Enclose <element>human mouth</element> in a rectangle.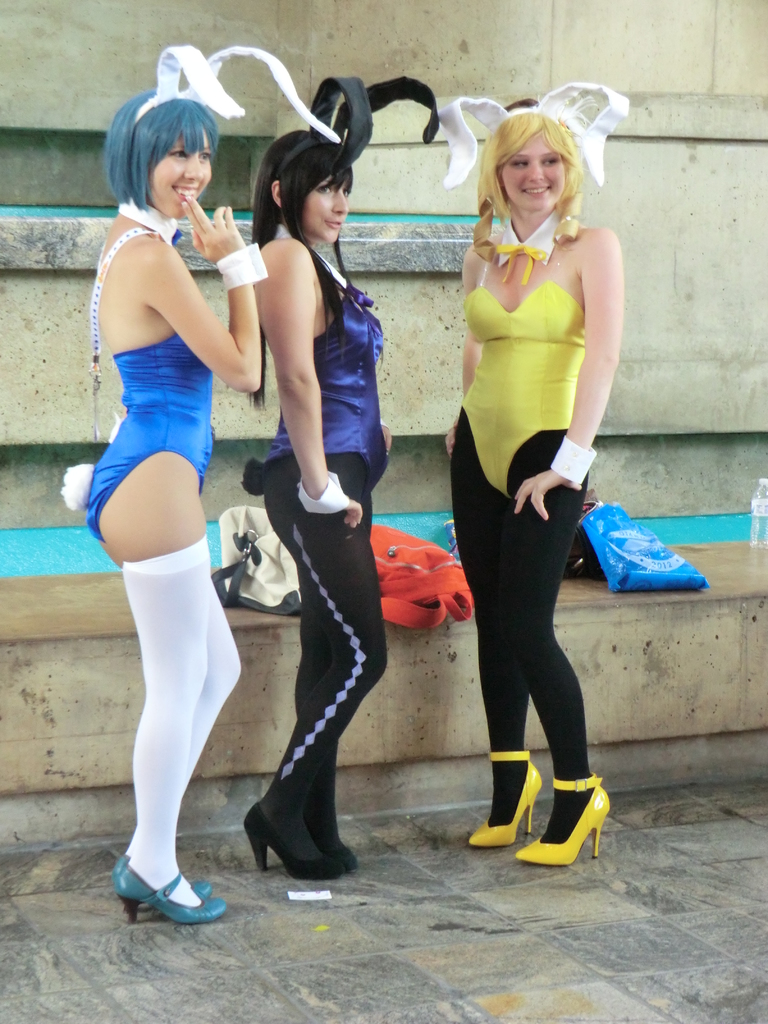
172,180,200,196.
